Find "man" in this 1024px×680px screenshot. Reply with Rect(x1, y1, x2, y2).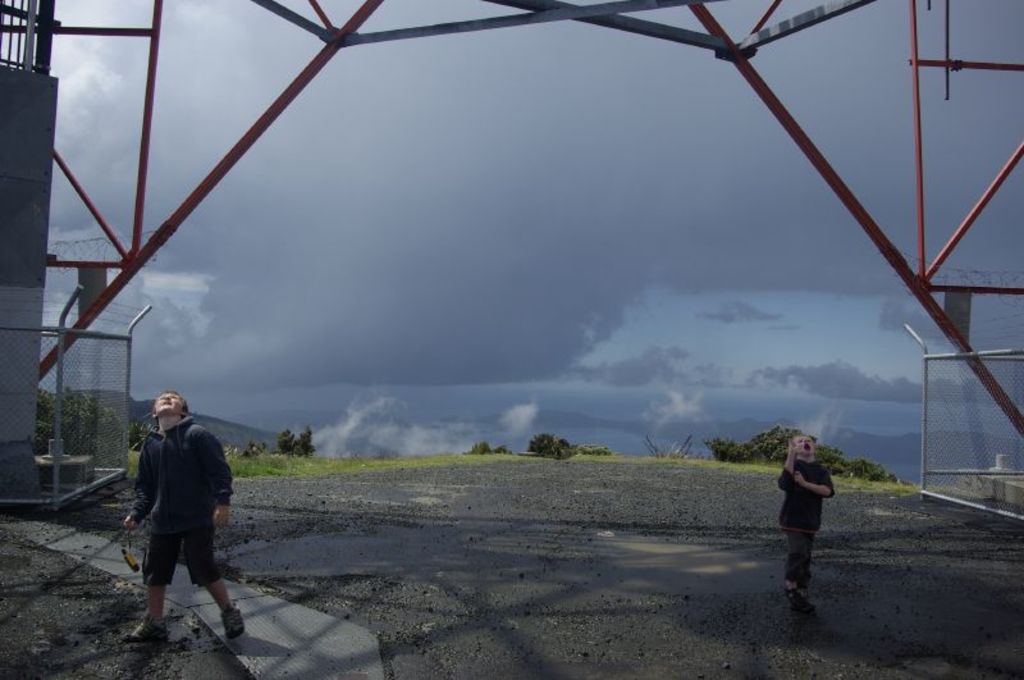
Rect(116, 385, 237, 657).
